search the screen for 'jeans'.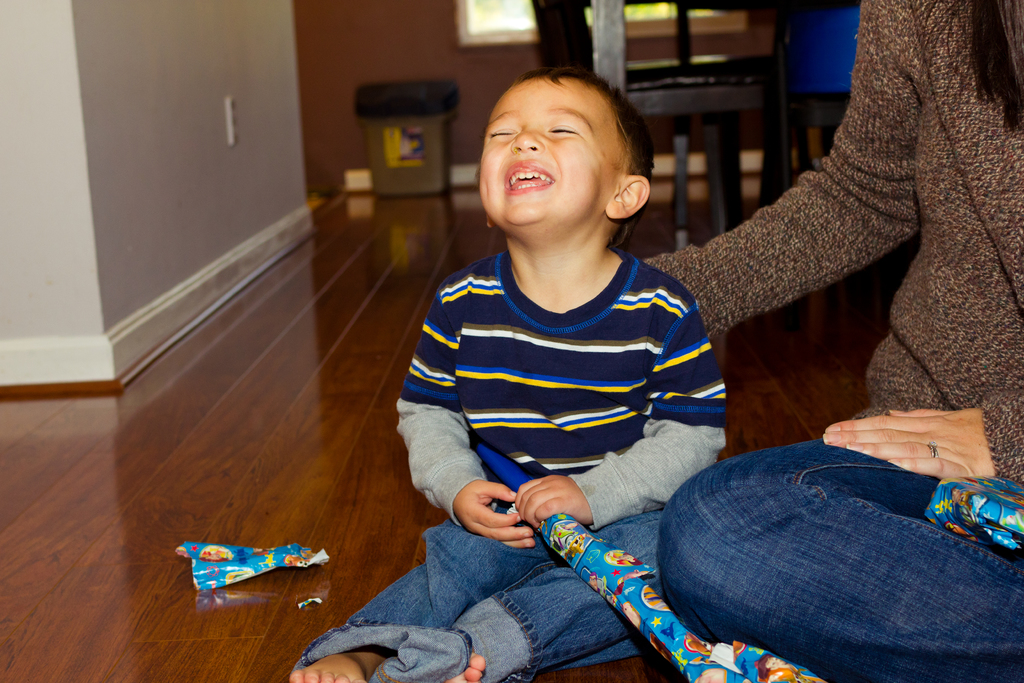
Found at BBox(292, 509, 659, 682).
